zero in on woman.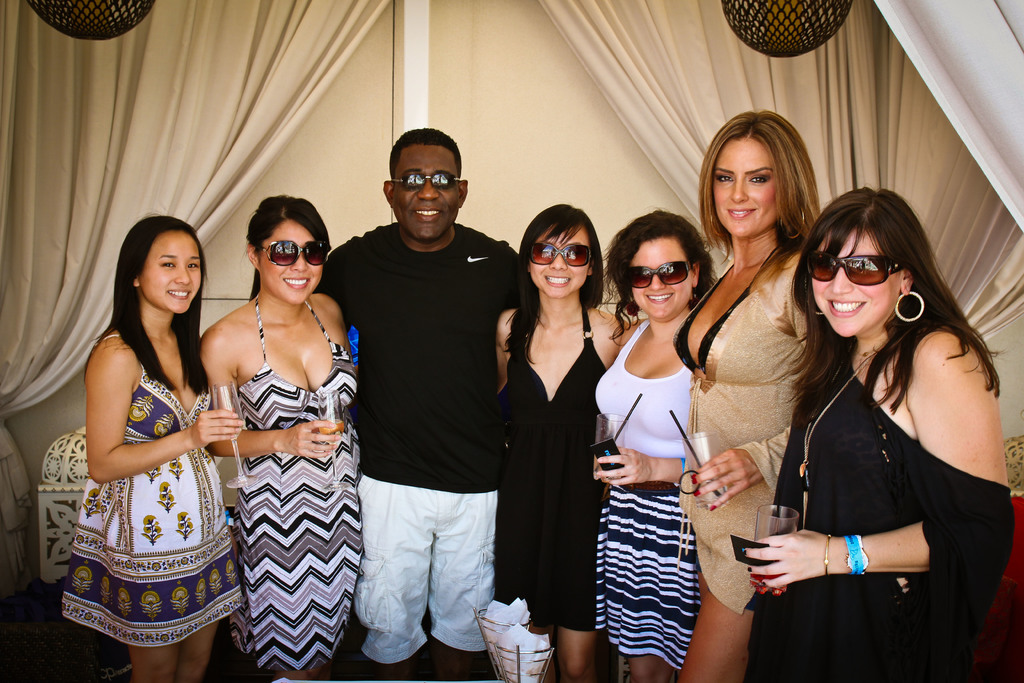
Zeroed in: pyautogui.locateOnScreen(742, 183, 1008, 682).
